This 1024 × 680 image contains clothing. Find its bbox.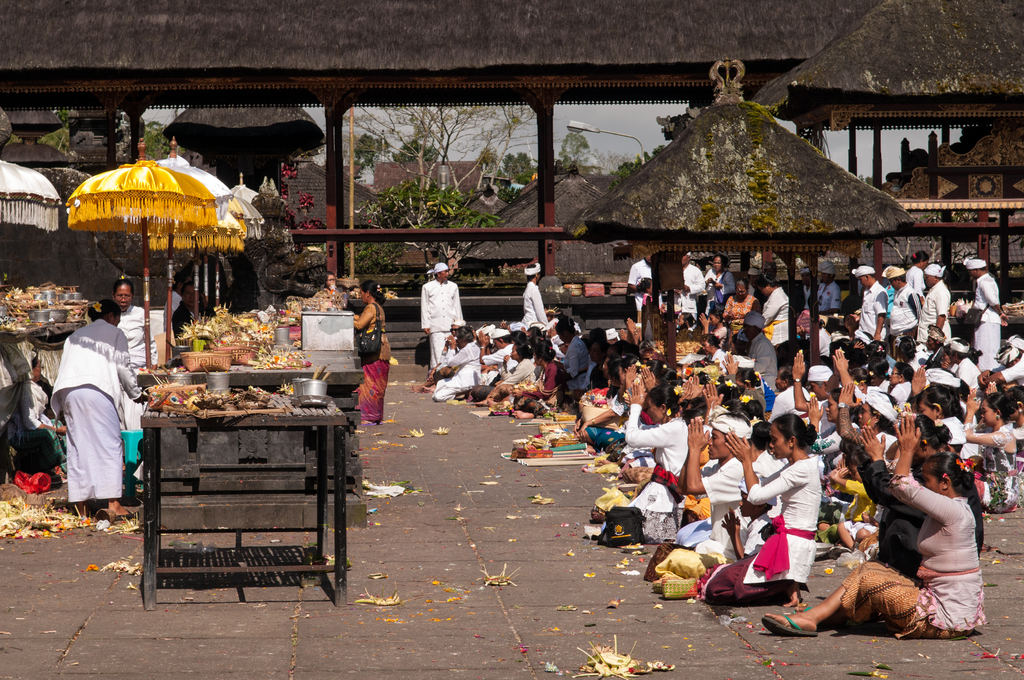
box(684, 263, 705, 311).
